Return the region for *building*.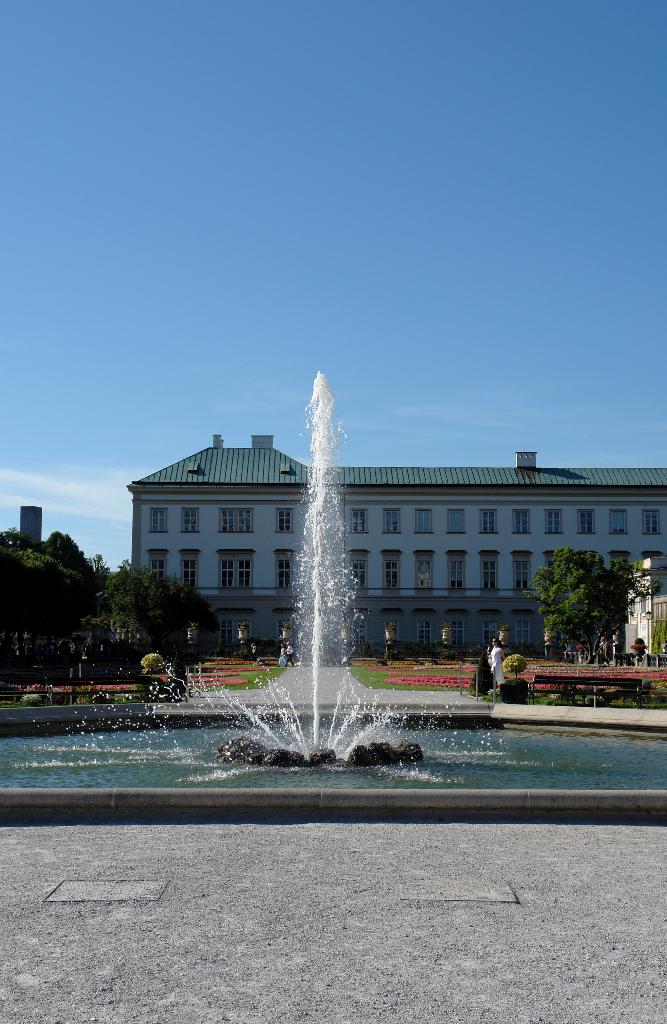
623,559,666,657.
